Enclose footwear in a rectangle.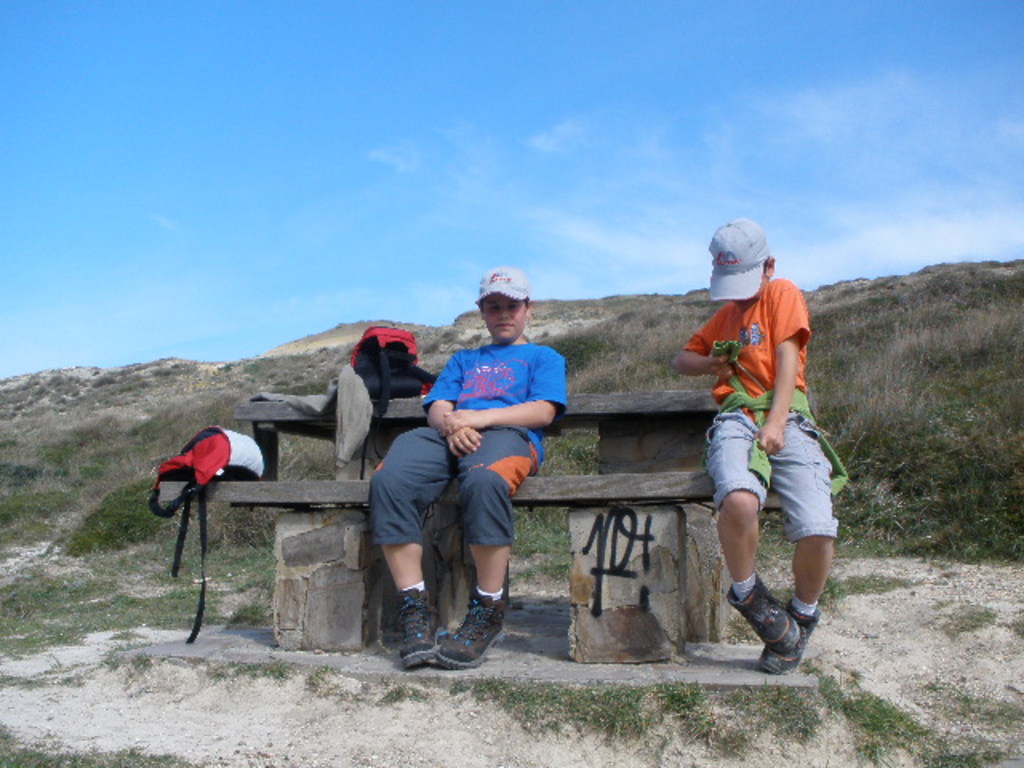
Rect(757, 595, 824, 678).
